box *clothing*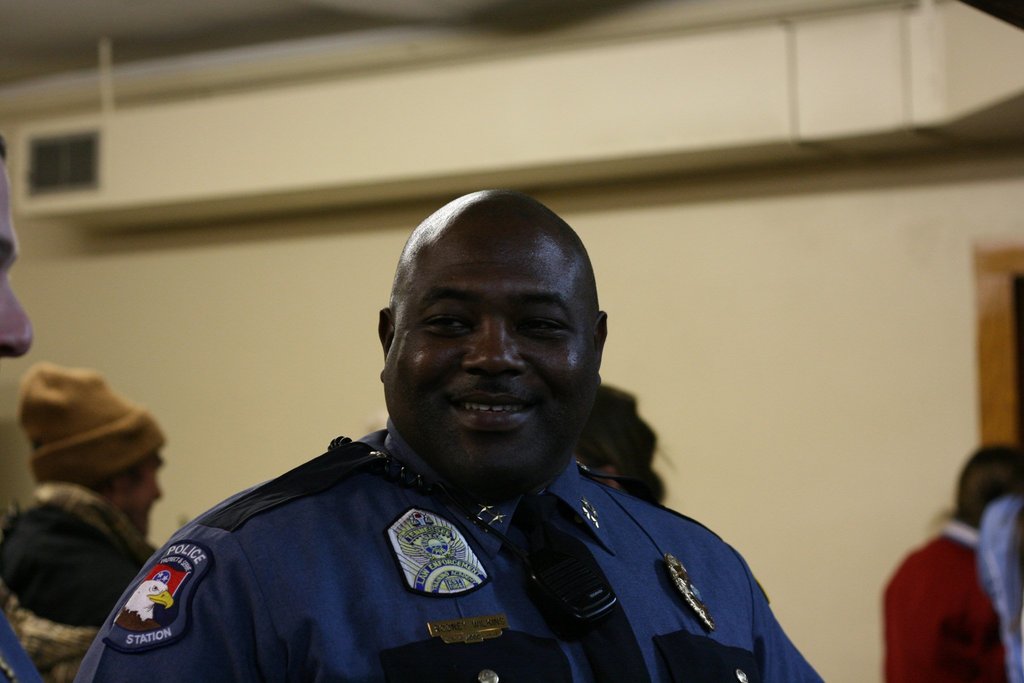
[2, 481, 154, 680]
